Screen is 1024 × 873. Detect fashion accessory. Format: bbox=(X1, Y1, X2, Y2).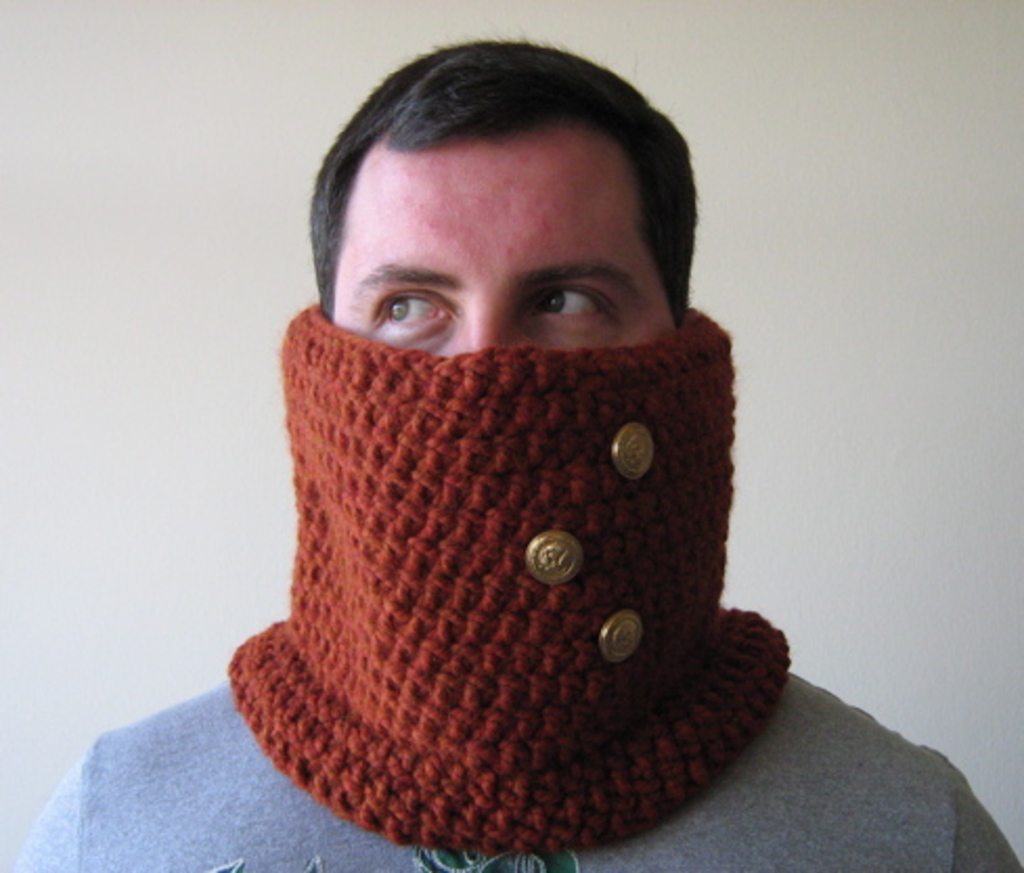
bbox=(226, 304, 789, 860).
